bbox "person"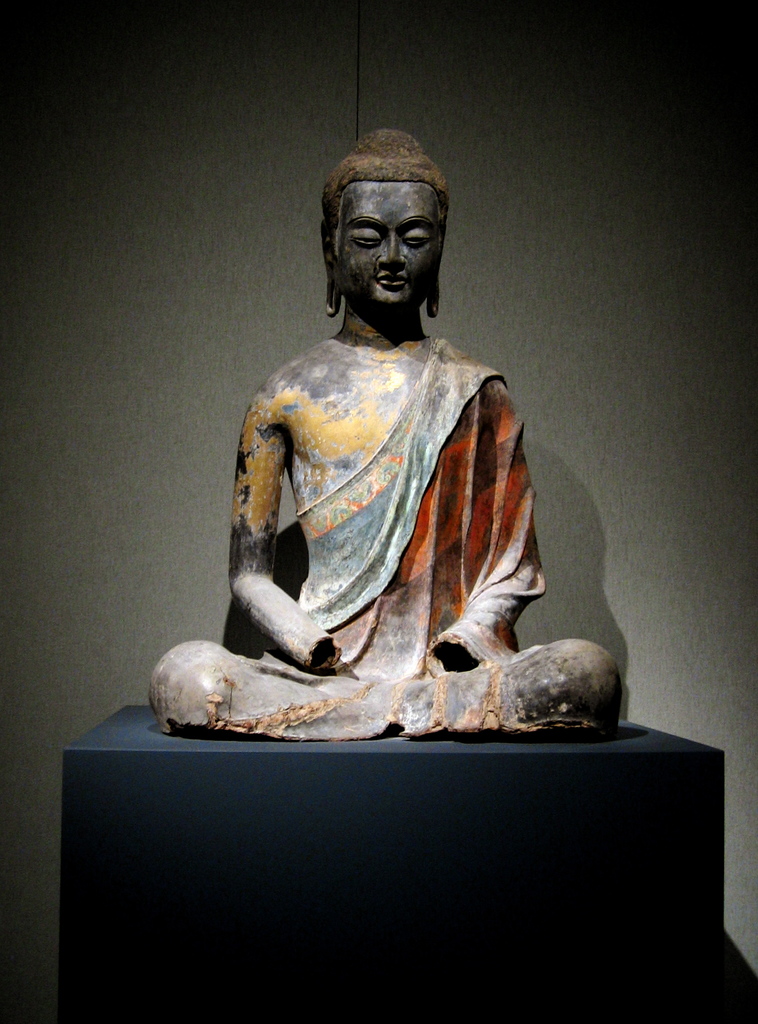
crop(178, 179, 557, 732)
